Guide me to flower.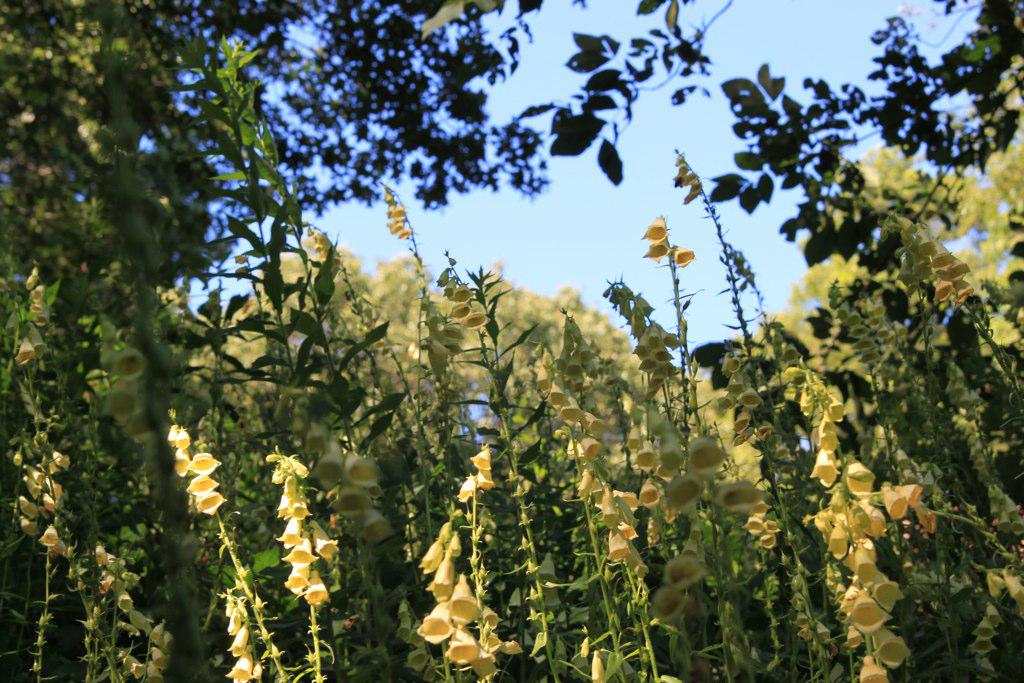
Guidance: [305,565,326,609].
